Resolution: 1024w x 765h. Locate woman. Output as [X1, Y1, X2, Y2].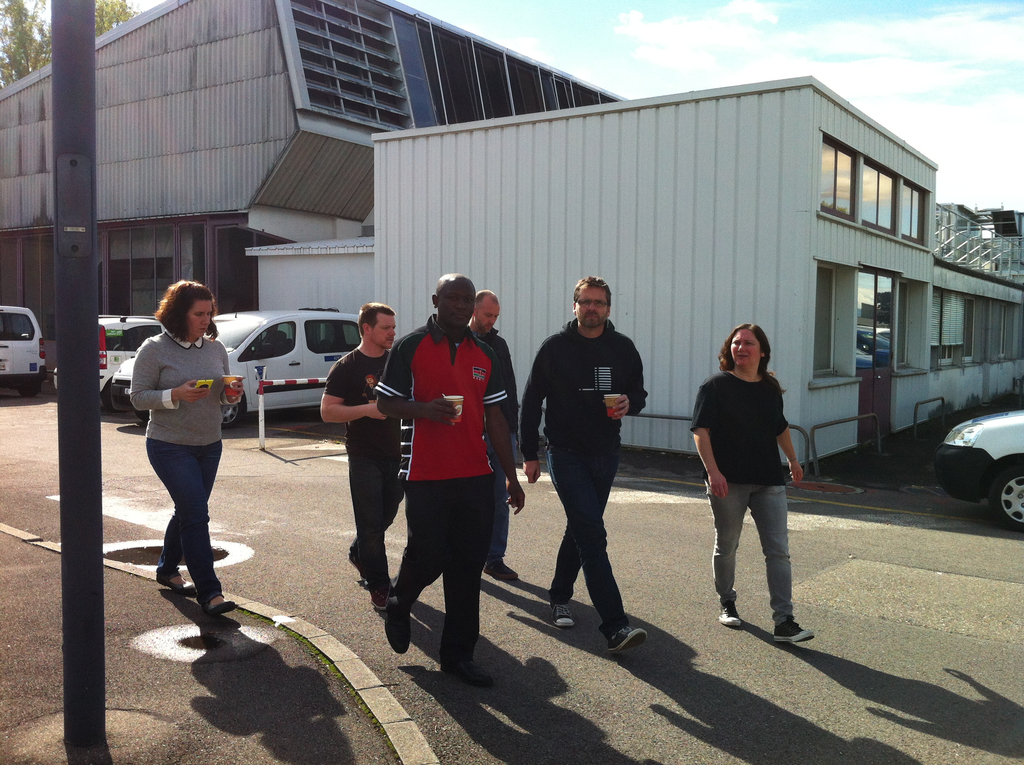
[690, 319, 822, 645].
